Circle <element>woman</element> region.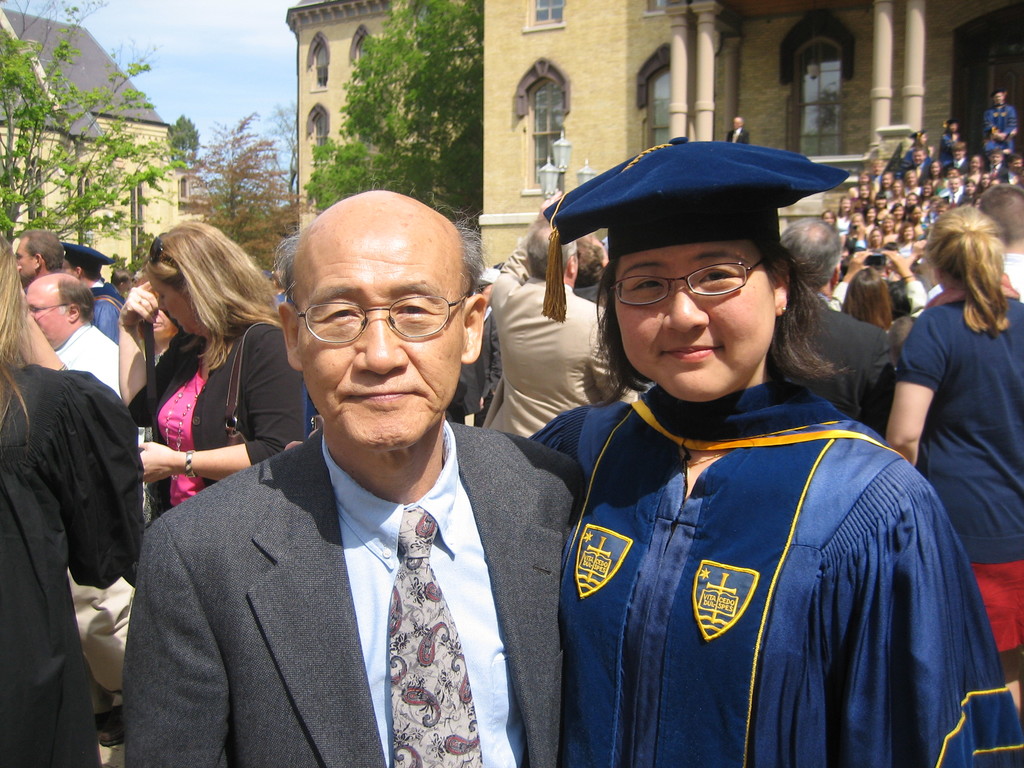
Region: locate(112, 222, 313, 513).
